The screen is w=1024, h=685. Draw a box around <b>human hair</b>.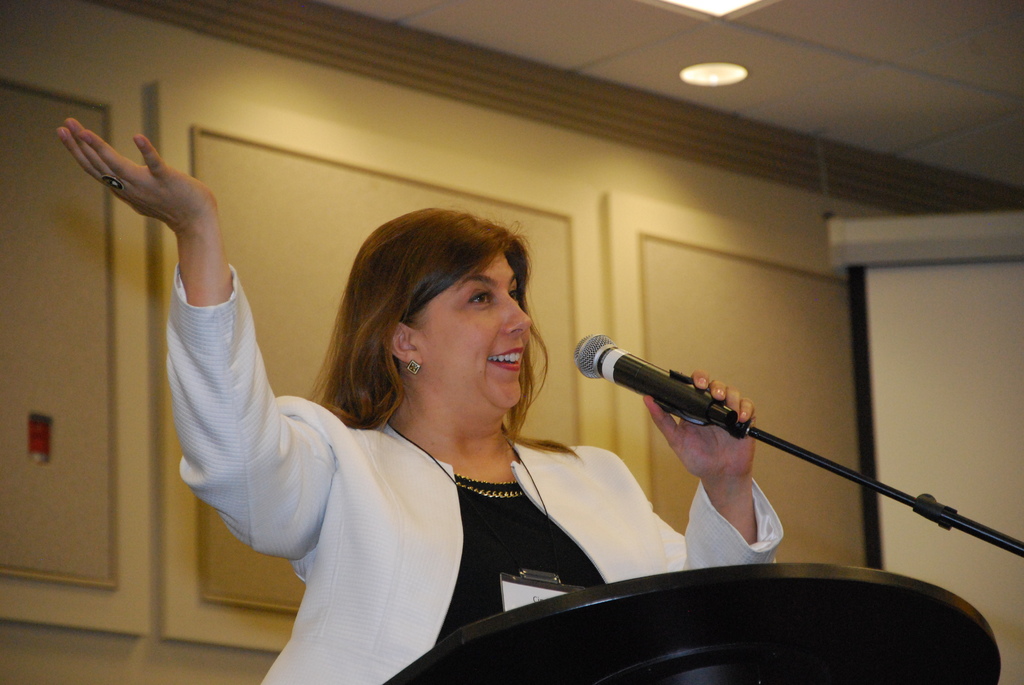
bbox=[326, 207, 544, 436].
